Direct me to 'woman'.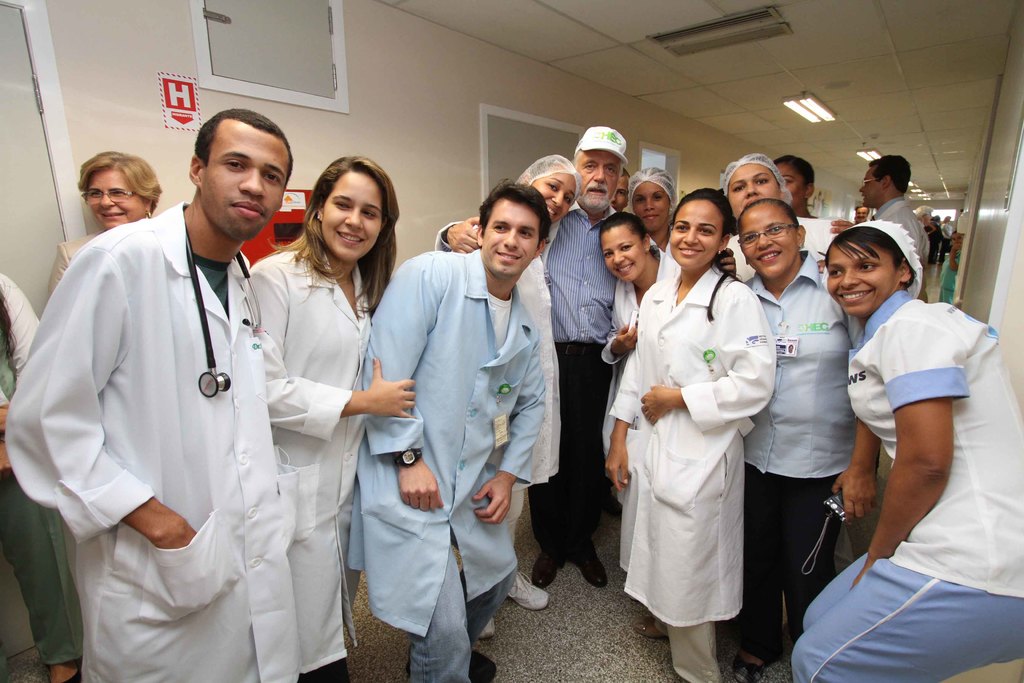
Direction: {"x1": 628, "y1": 197, "x2": 773, "y2": 675}.
